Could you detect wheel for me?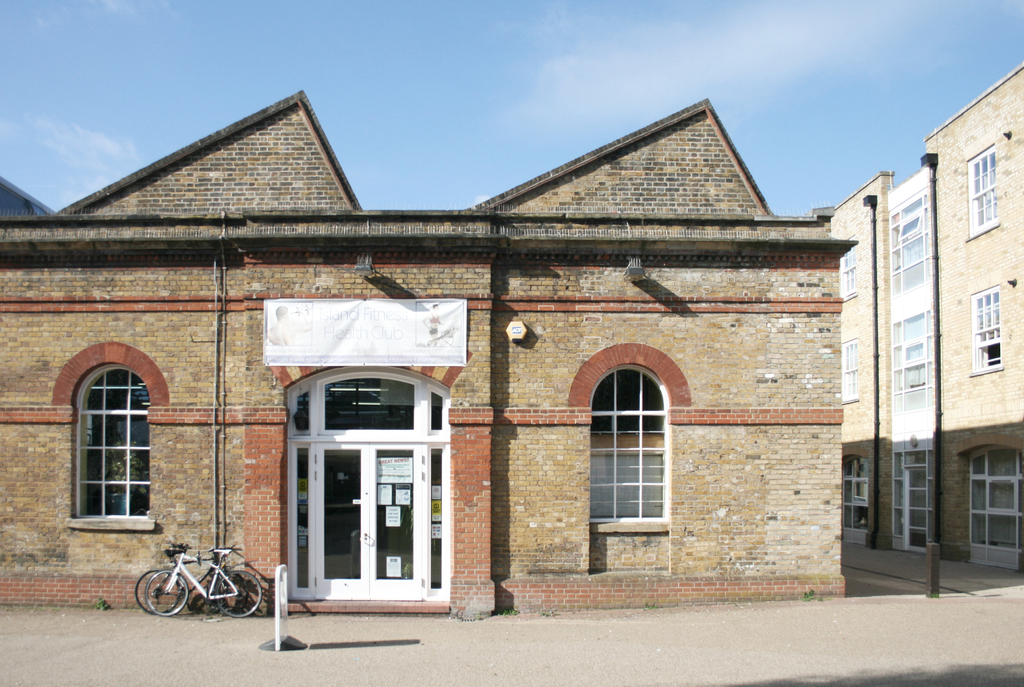
Detection result: [x1=216, y1=570, x2=263, y2=617].
